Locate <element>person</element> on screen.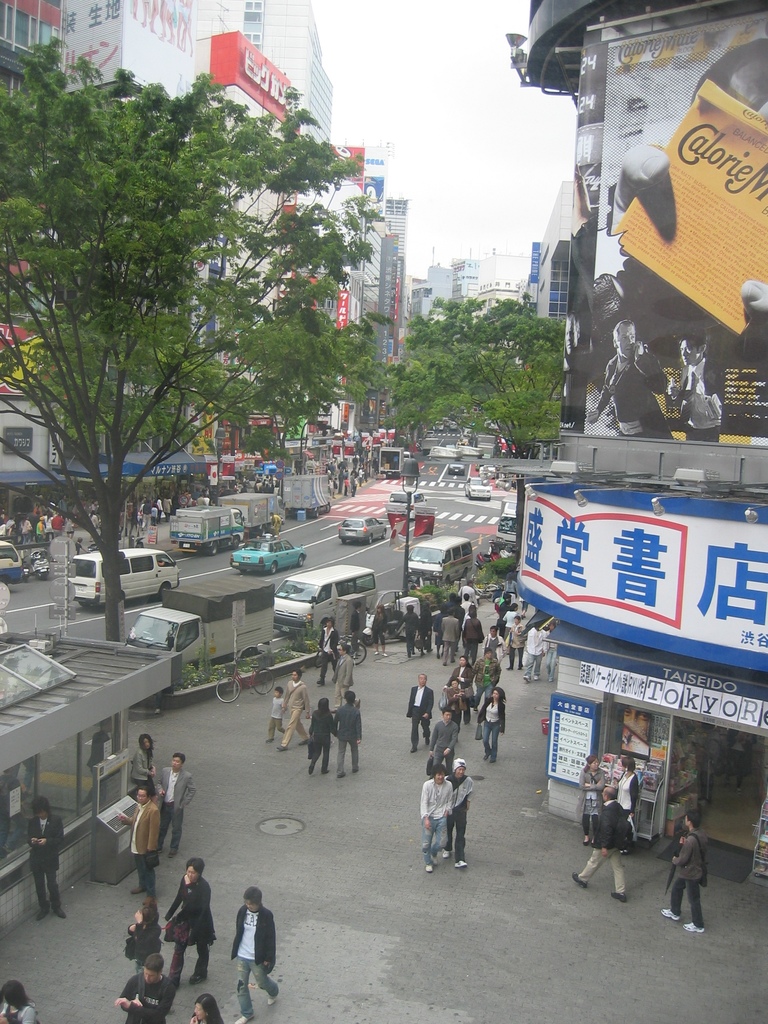
On screen at <box>26,794,68,920</box>.
